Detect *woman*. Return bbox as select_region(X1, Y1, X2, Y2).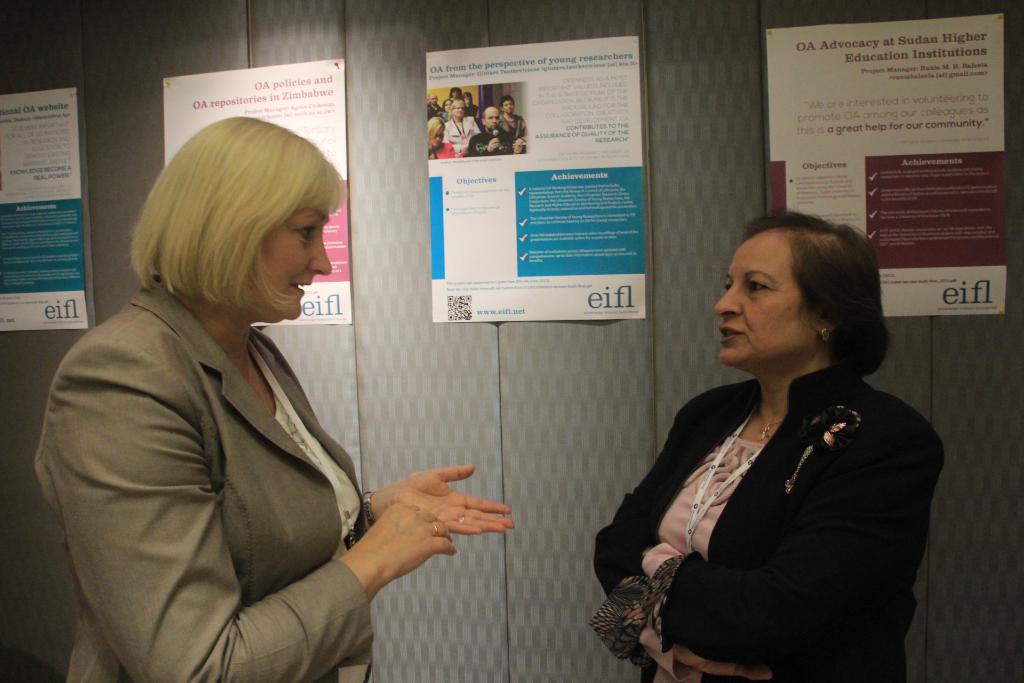
select_region(428, 115, 454, 161).
